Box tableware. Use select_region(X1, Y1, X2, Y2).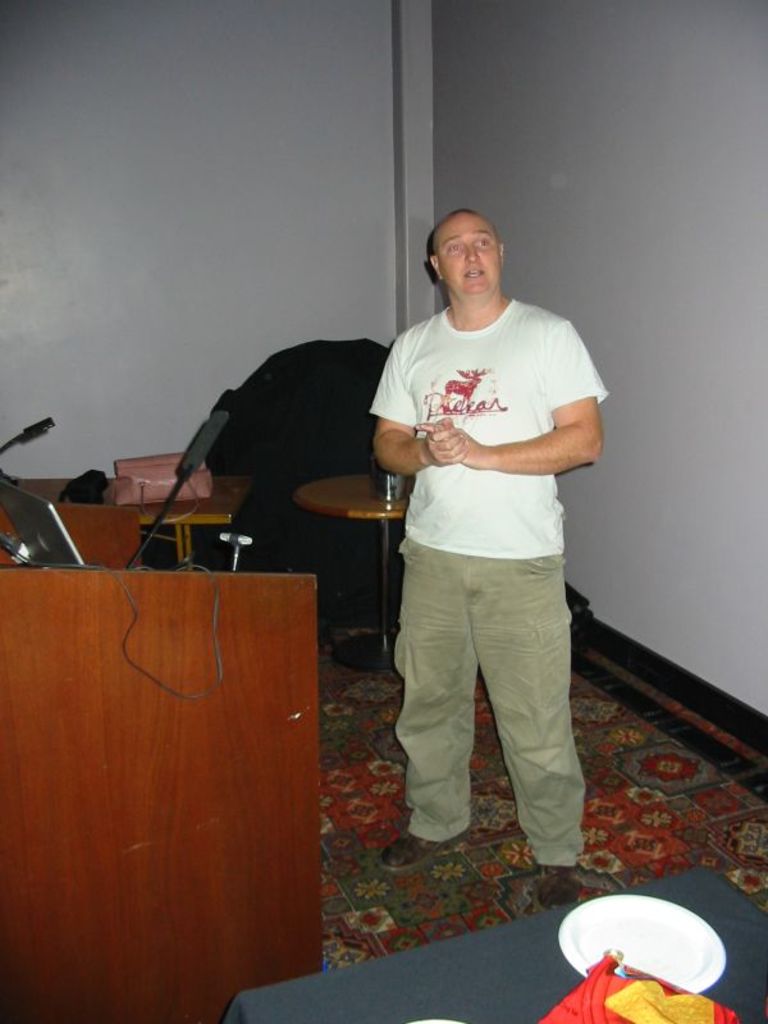
select_region(559, 890, 733, 997).
